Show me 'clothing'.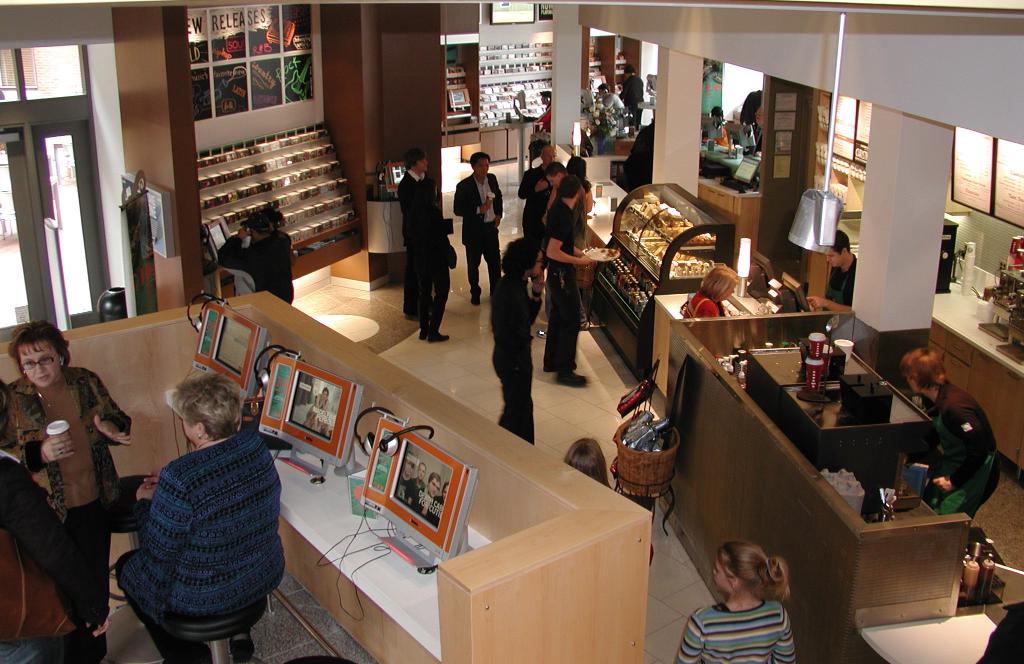
'clothing' is here: detection(491, 268, 542, 447).
